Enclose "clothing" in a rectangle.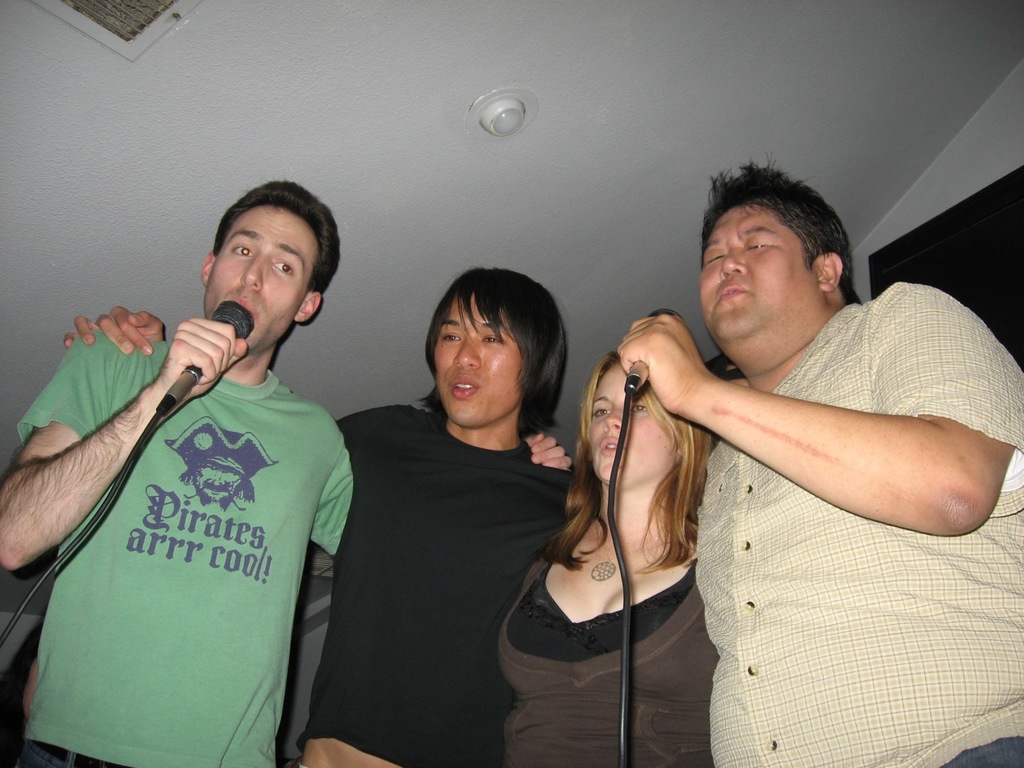
x1=491, y1=549, x2=719, y2=767.
